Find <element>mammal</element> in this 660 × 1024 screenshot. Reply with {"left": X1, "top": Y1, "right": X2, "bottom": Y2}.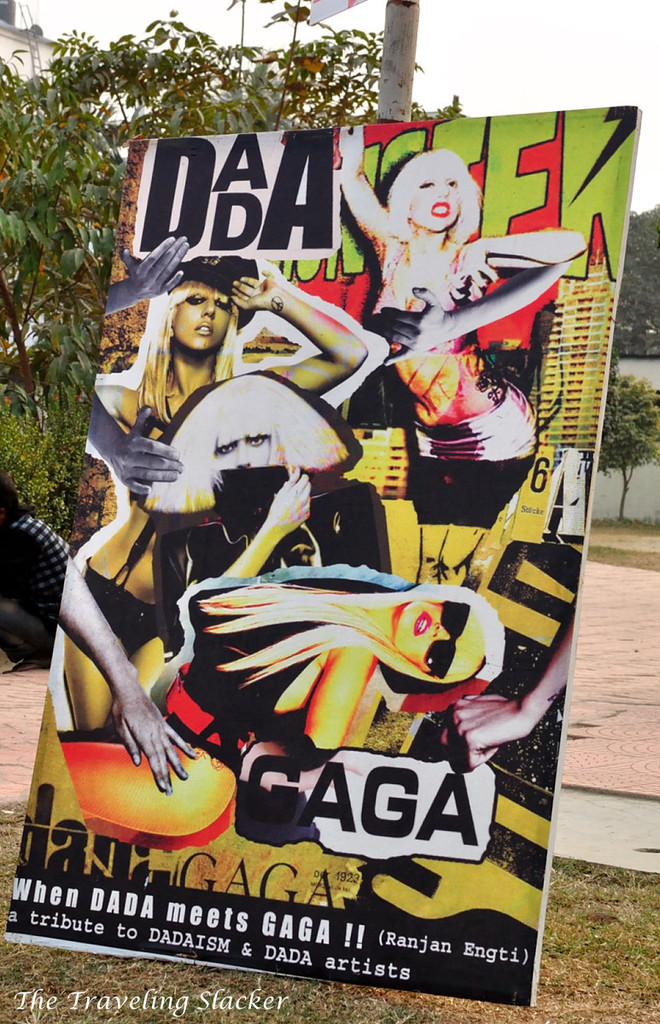
{"left": 53, "top": 249, "right": 365, "bottom": 730}.
